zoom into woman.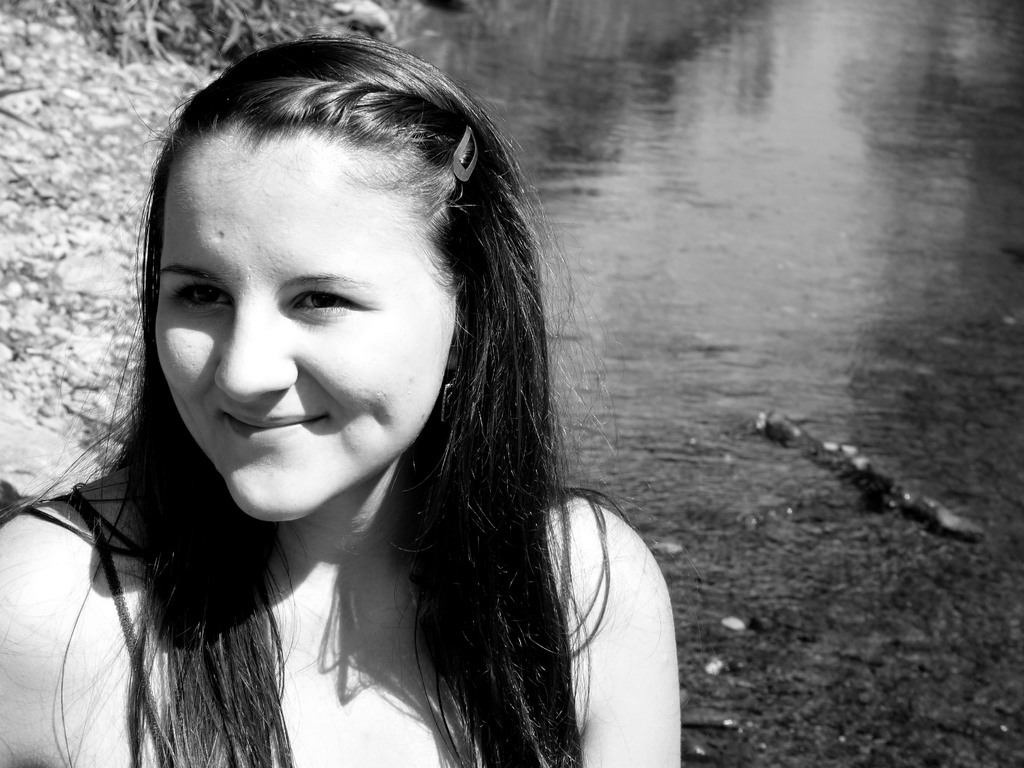
Zoom target: pyautogui.locateOnScreen(0, 31, 682, 767).
